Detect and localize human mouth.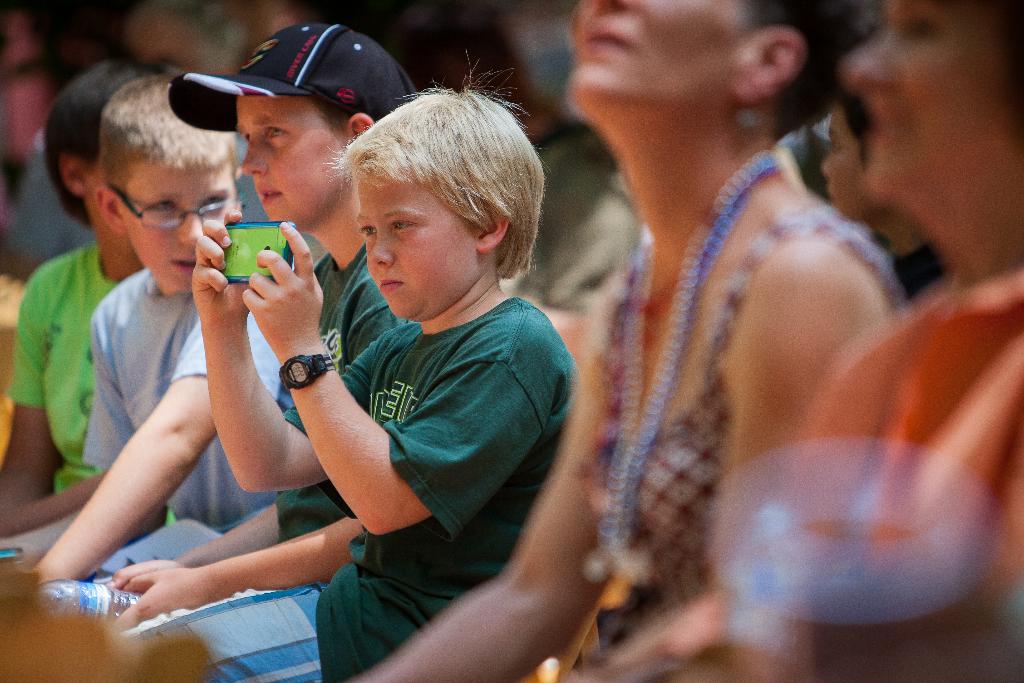
Localized at x1=376, y1=270, x2=406, y2=297.
